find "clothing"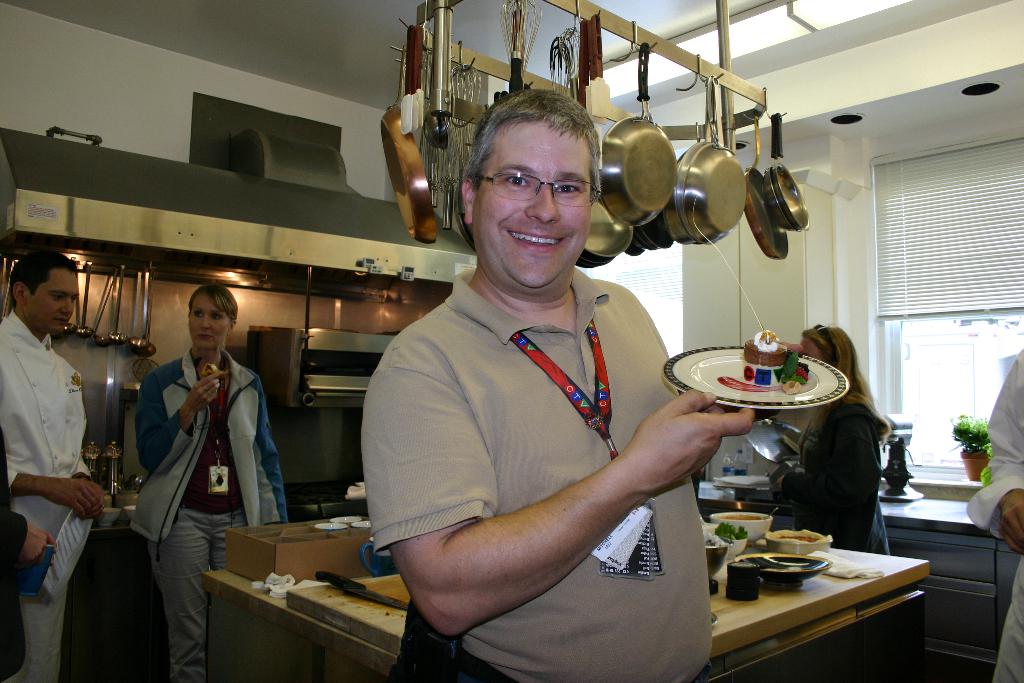
x1=0 y1=306 x2=86 y2=682
